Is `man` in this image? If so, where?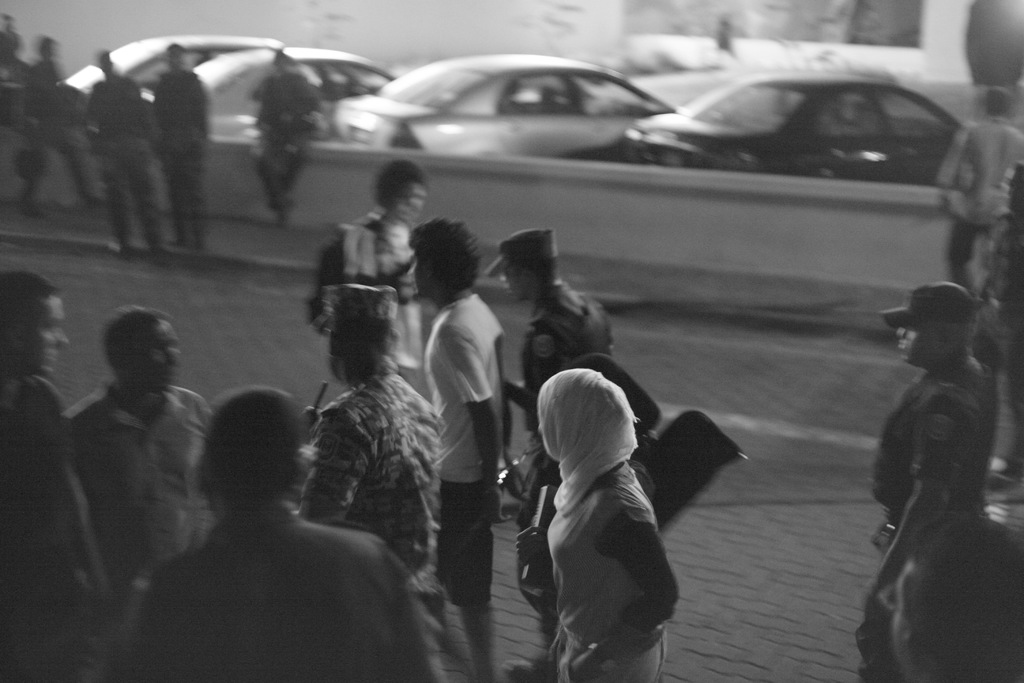
Yes, at [400, 215, 511, 682].
